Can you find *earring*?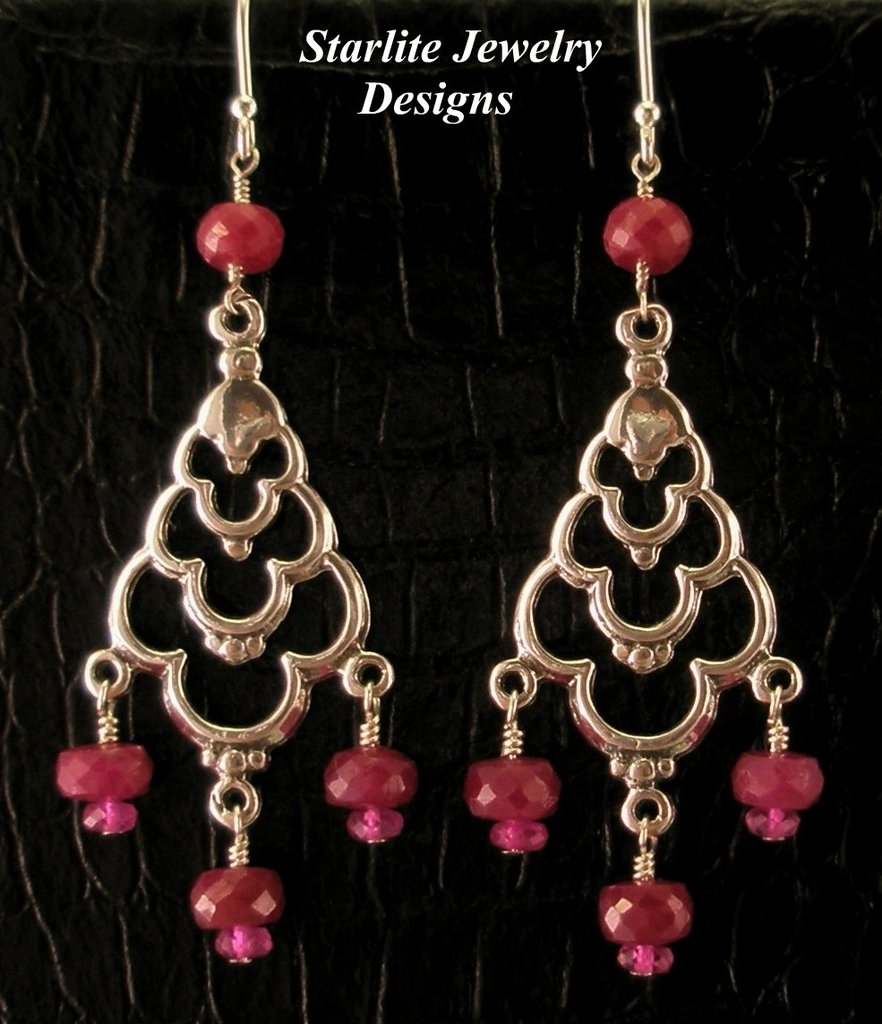
Yes, bounding box: x1=462 y1=0 x2=826 y2=976.
